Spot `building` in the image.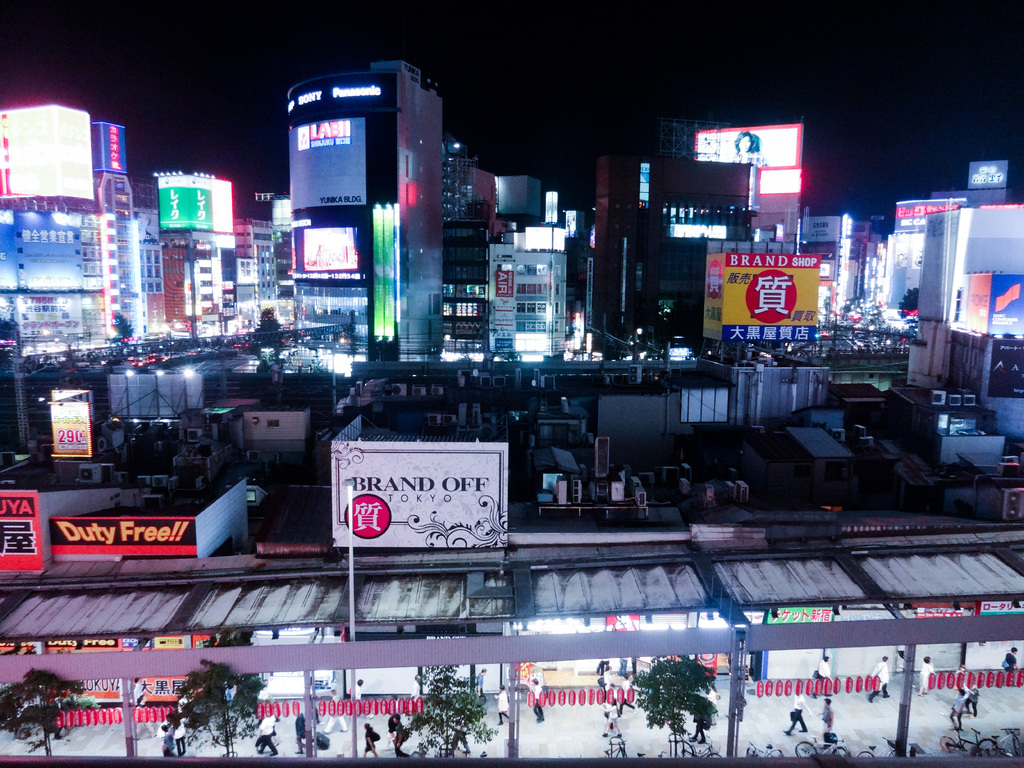
`building` found at {"left": 445, "top": 144, "right": 568, "bottom": 356}.
